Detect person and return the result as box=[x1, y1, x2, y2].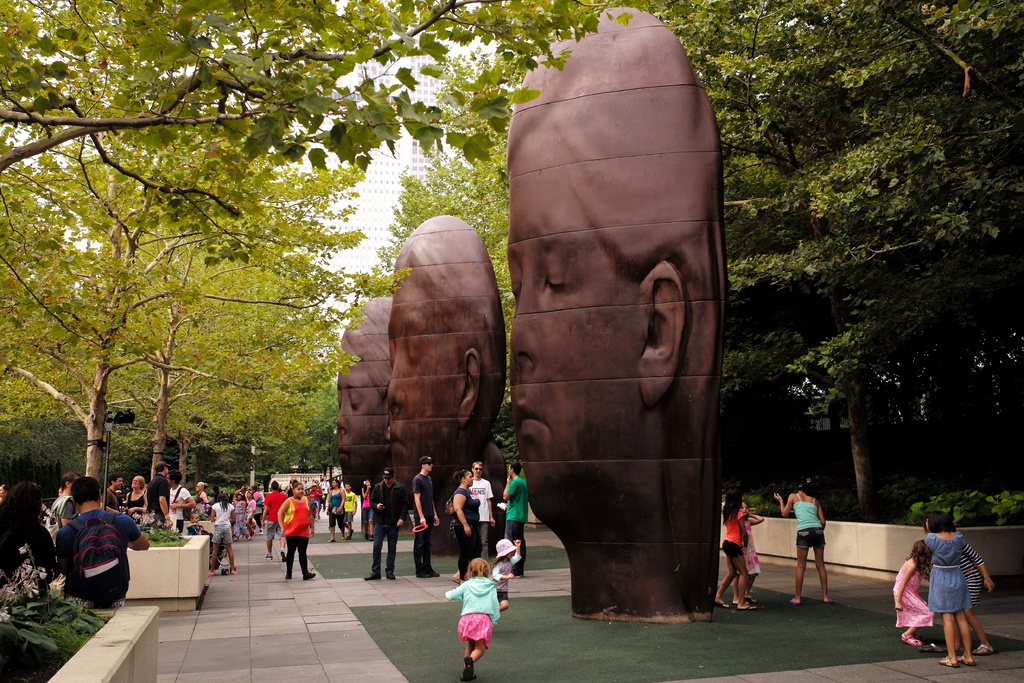
box=[235, 488, 265, 543].
